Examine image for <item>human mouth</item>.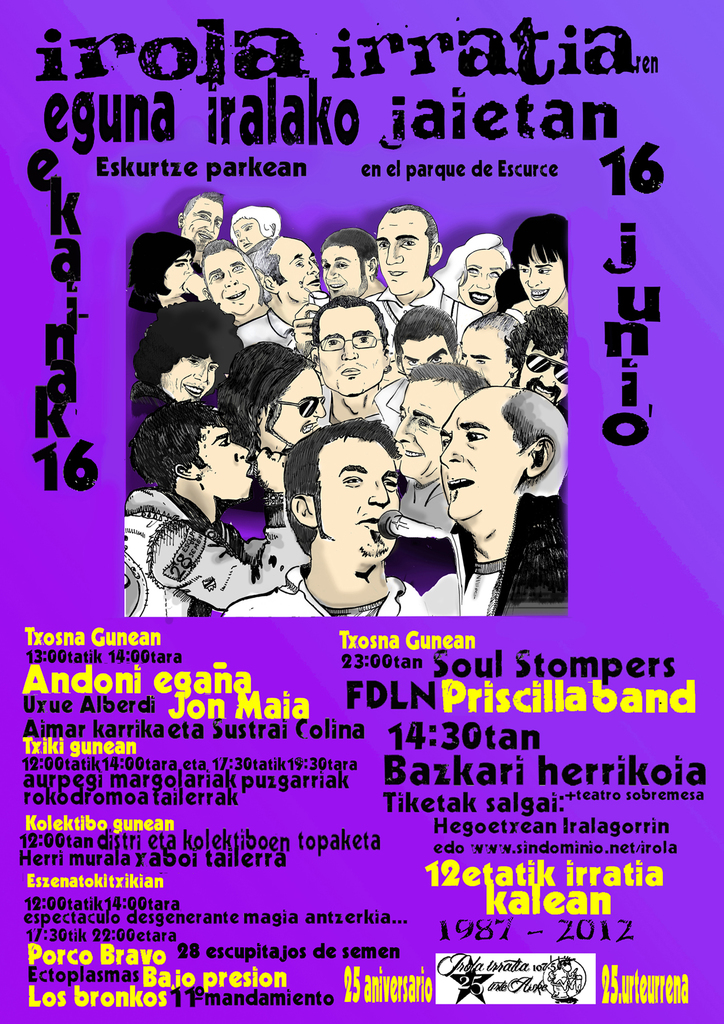
Examination result: detection(327, 280, 346, 291).
